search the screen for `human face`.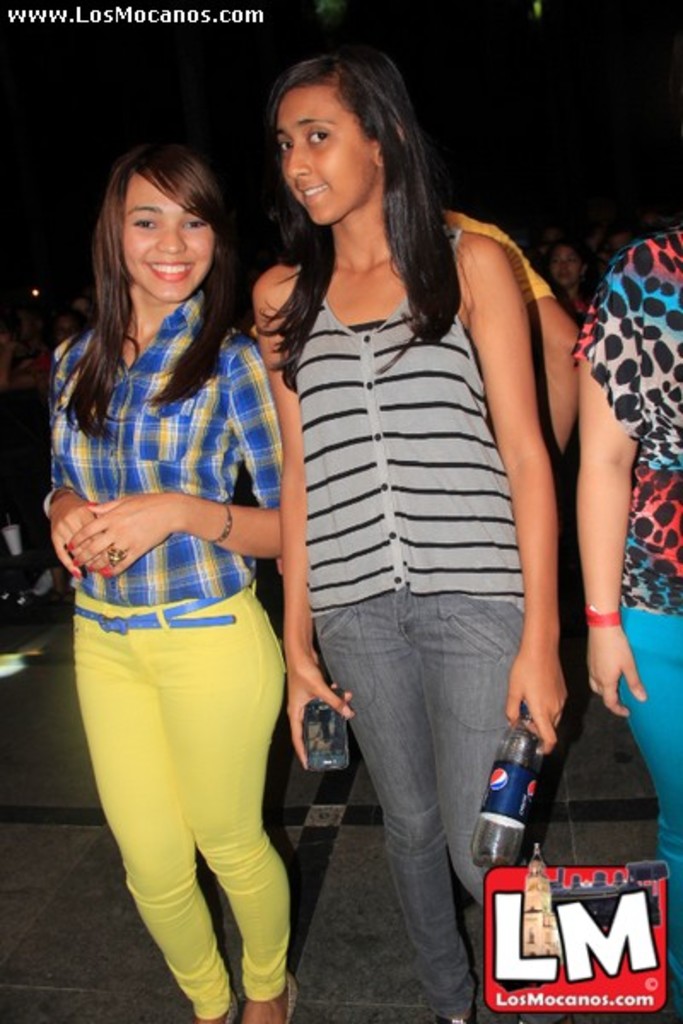
Found at rect(282, 85, 379, 220).
